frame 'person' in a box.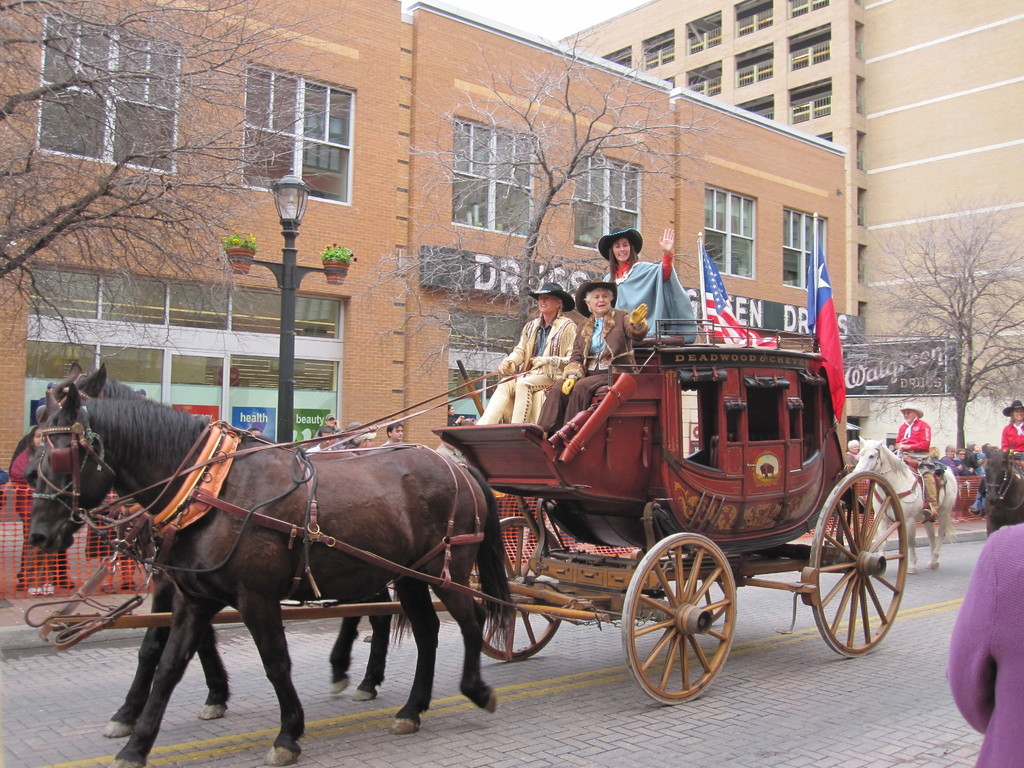
{"x1": 6, "y1": 404, "x2": 79, "y2": 590}.
